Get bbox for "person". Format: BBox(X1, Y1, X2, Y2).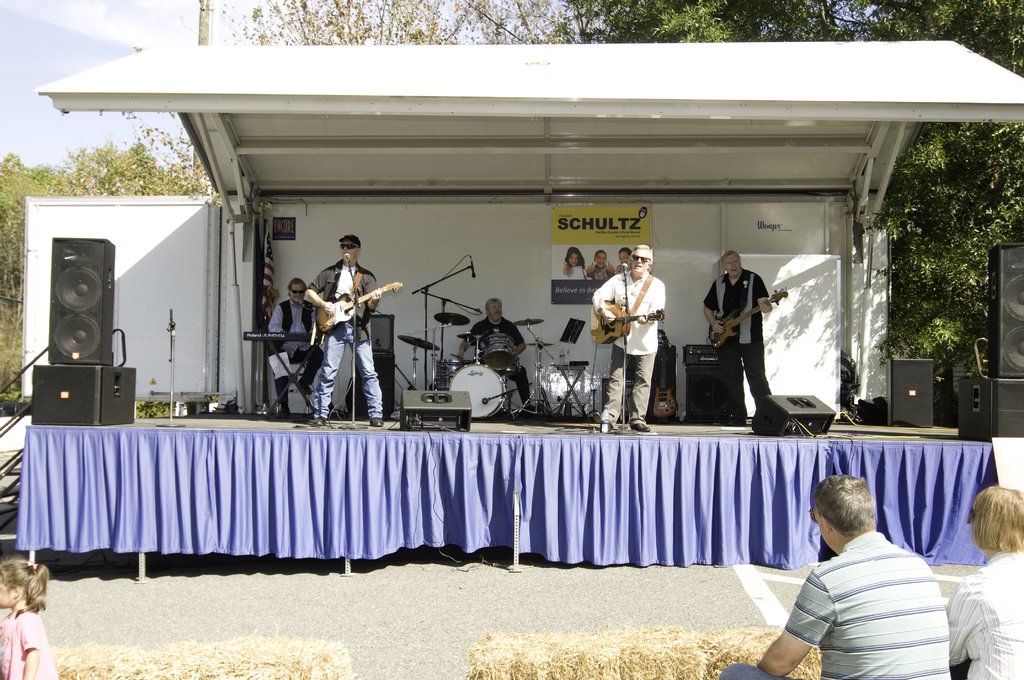
BBox(703, 252, 771, 424).
